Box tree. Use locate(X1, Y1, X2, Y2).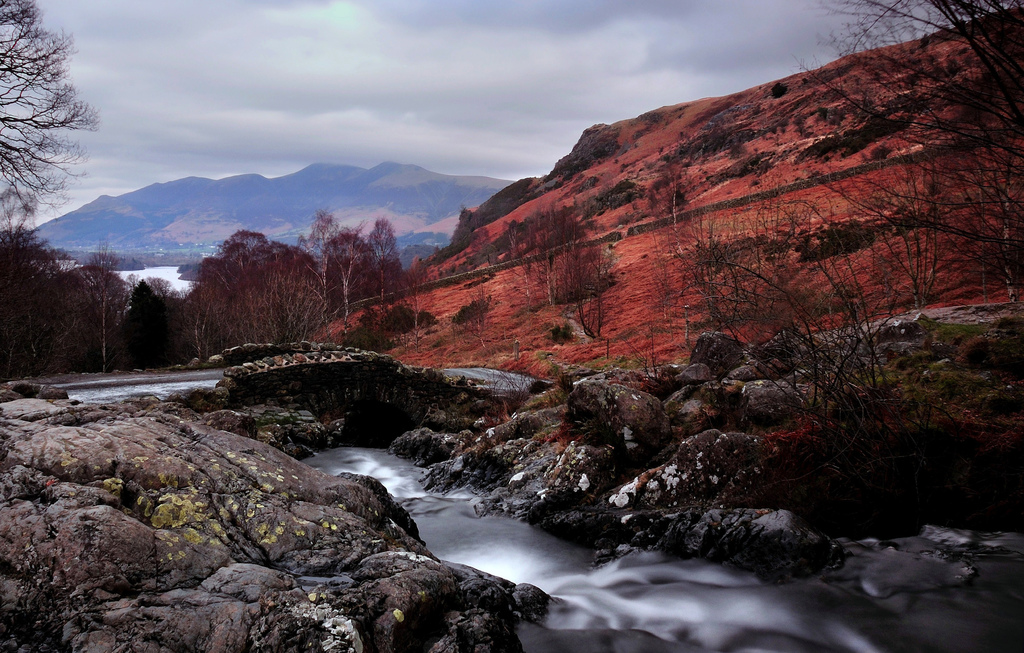
locate(455, 298, 485, 350).
